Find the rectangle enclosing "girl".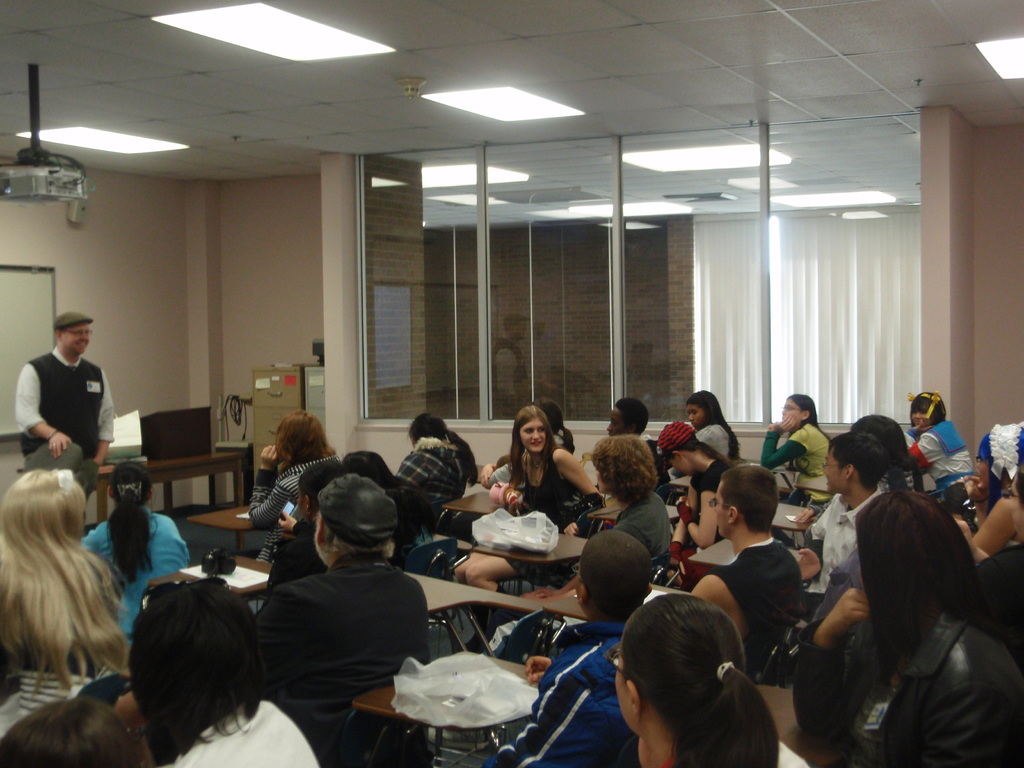
BBox(952, 422, 1023, 556).
